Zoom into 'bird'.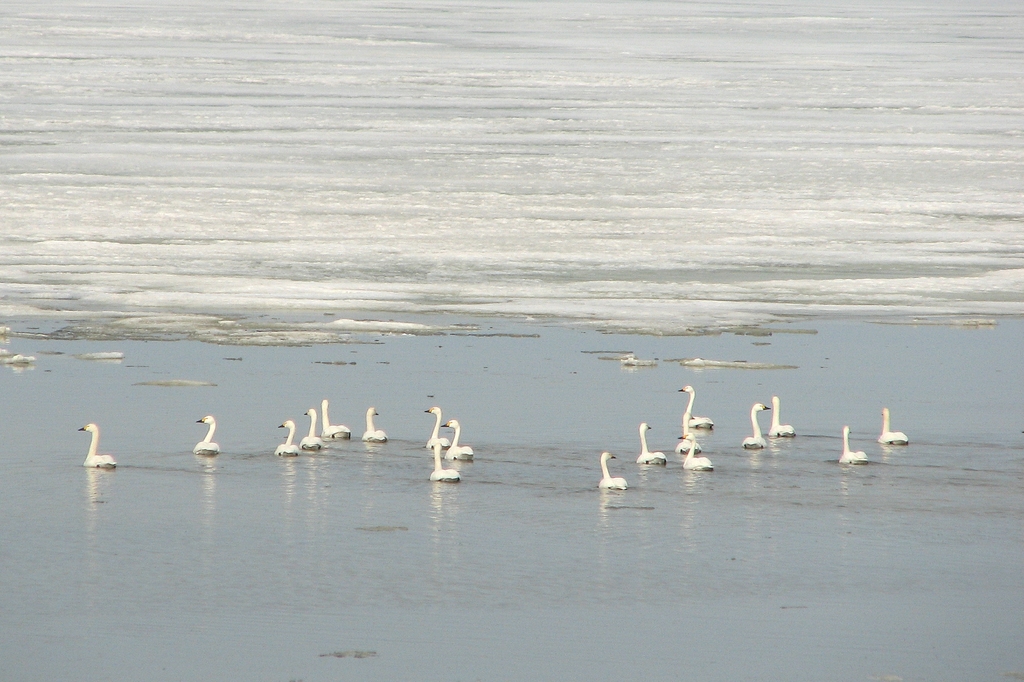
Zoom target: bbox=[172, 412, 227, 471].
